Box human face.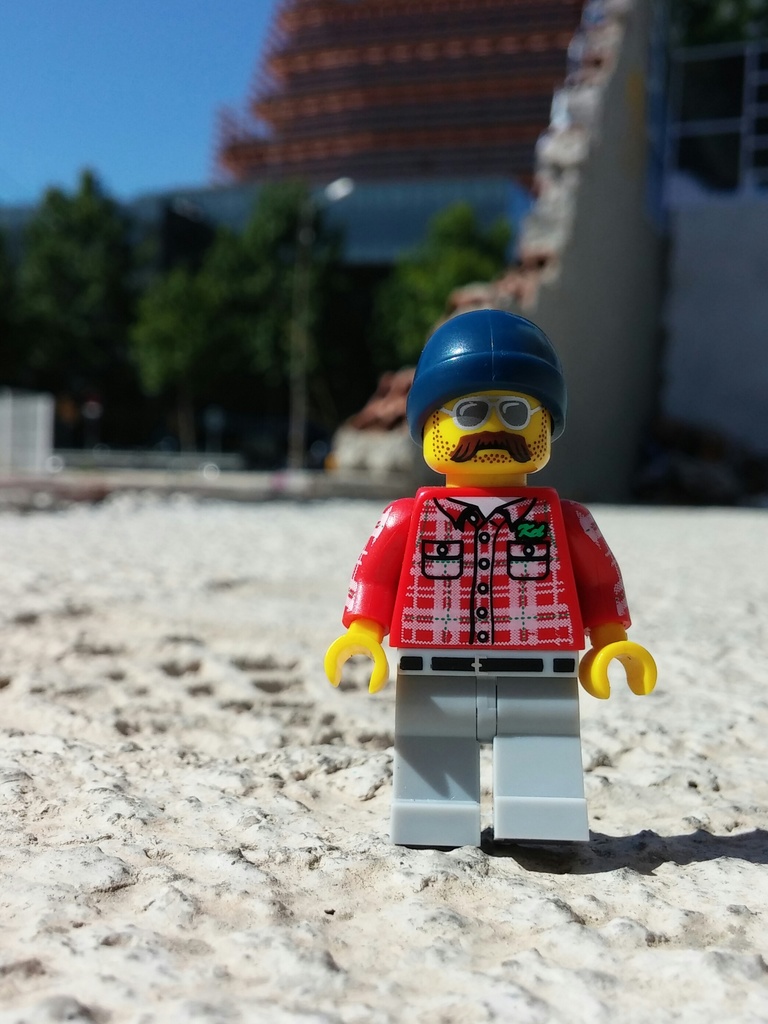
{"x1": 422, "y1": 387, "x2": 546, "y2": 469}.
